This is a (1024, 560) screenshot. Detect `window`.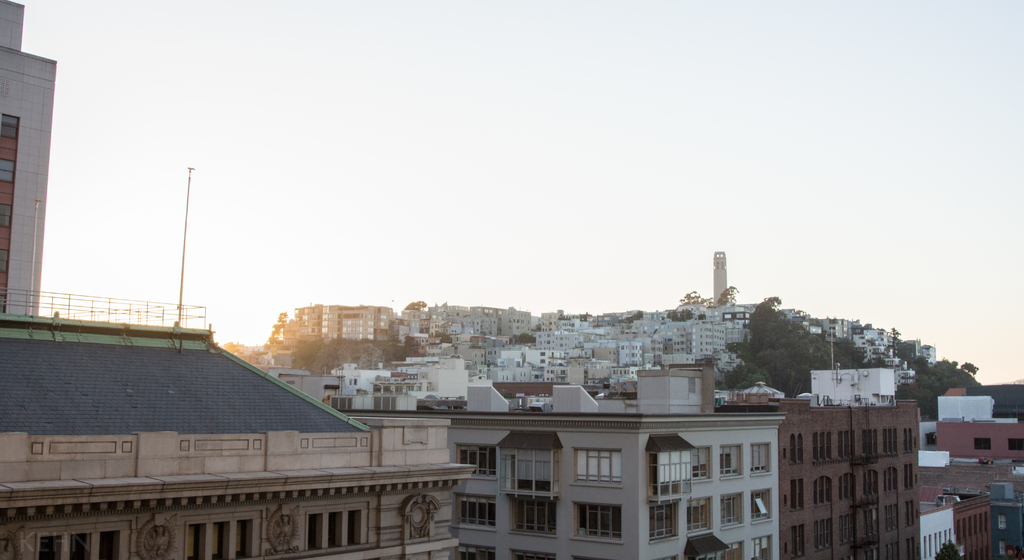
x1=790, y1=479, x2=806, y2=513.
